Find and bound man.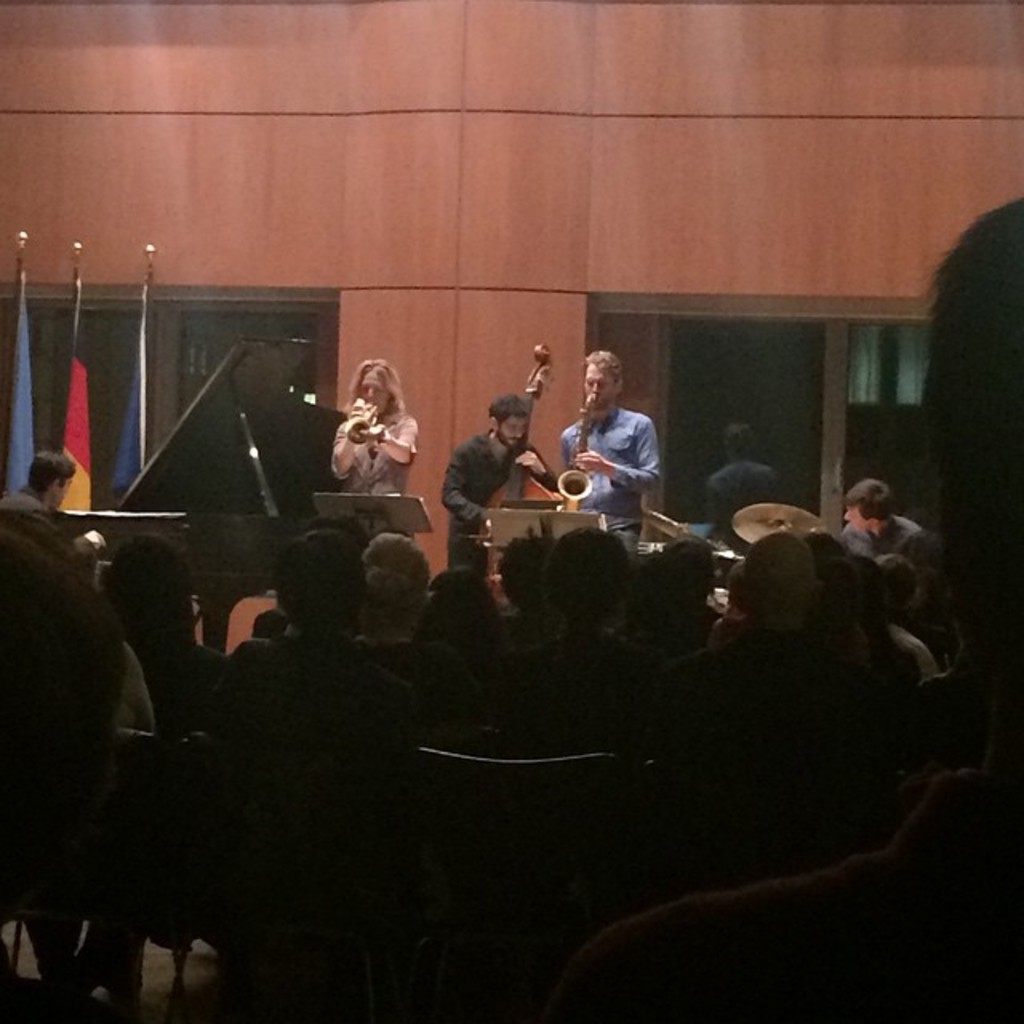
Bound: region(845, 475, 938, 565).
